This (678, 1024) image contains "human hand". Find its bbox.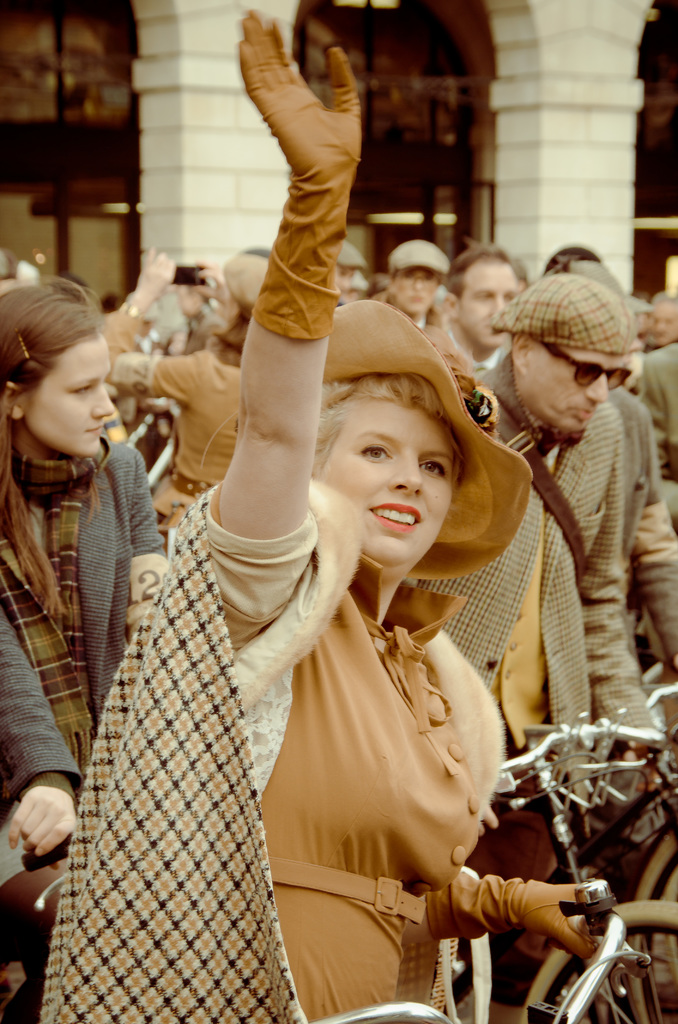
(x1=238, y1=12, x2=375, y2=266).
